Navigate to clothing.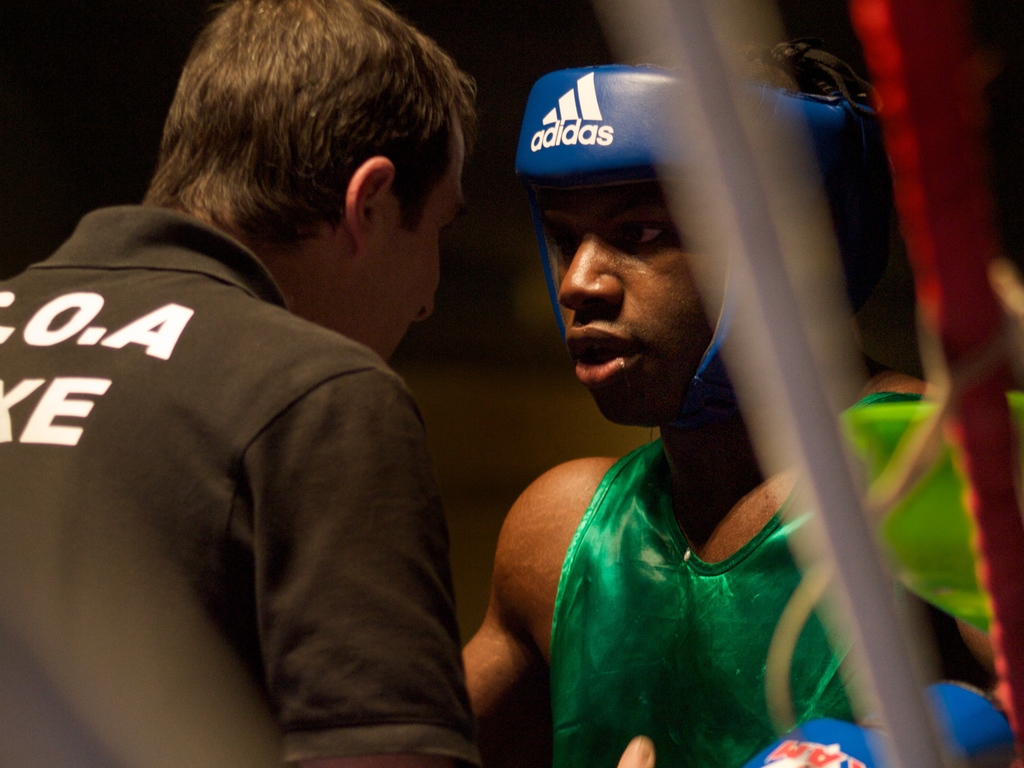
Navigation target: region(549, 394, 1023, 767).
